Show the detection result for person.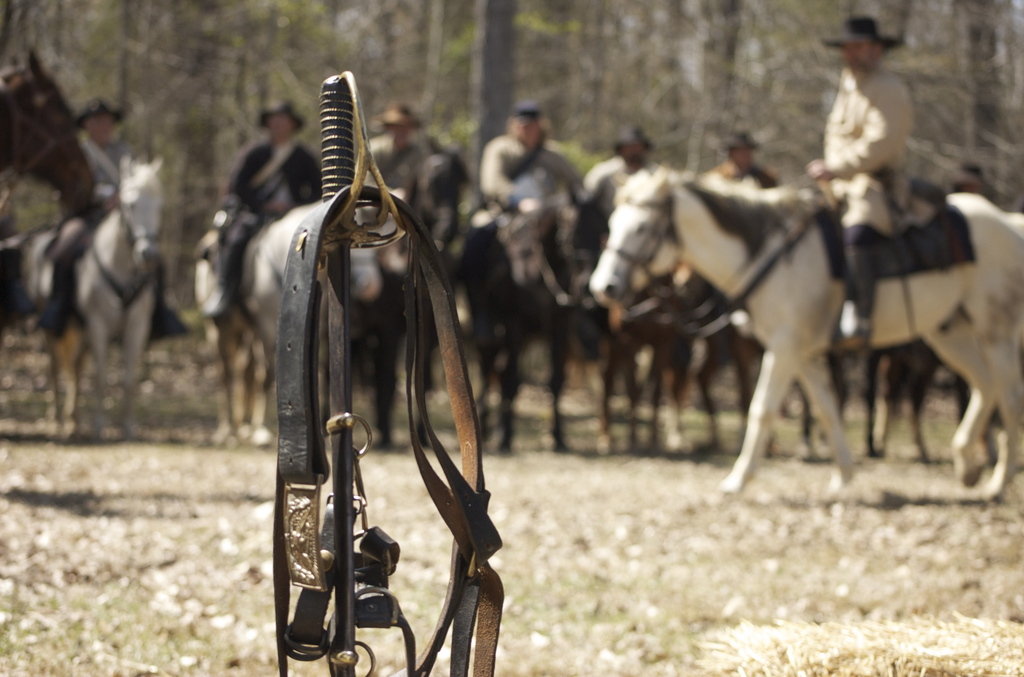
<box>807,12,925,356</box>.
